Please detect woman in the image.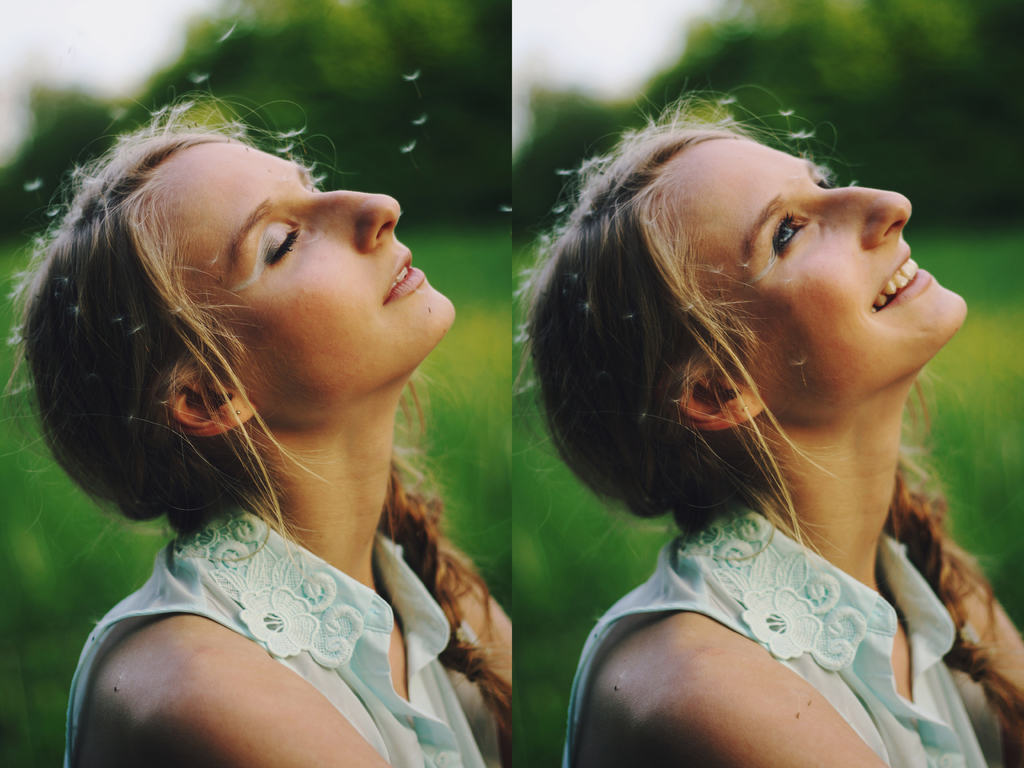
pyautogui.locateOnScreen(10, 95, 532, 767).
